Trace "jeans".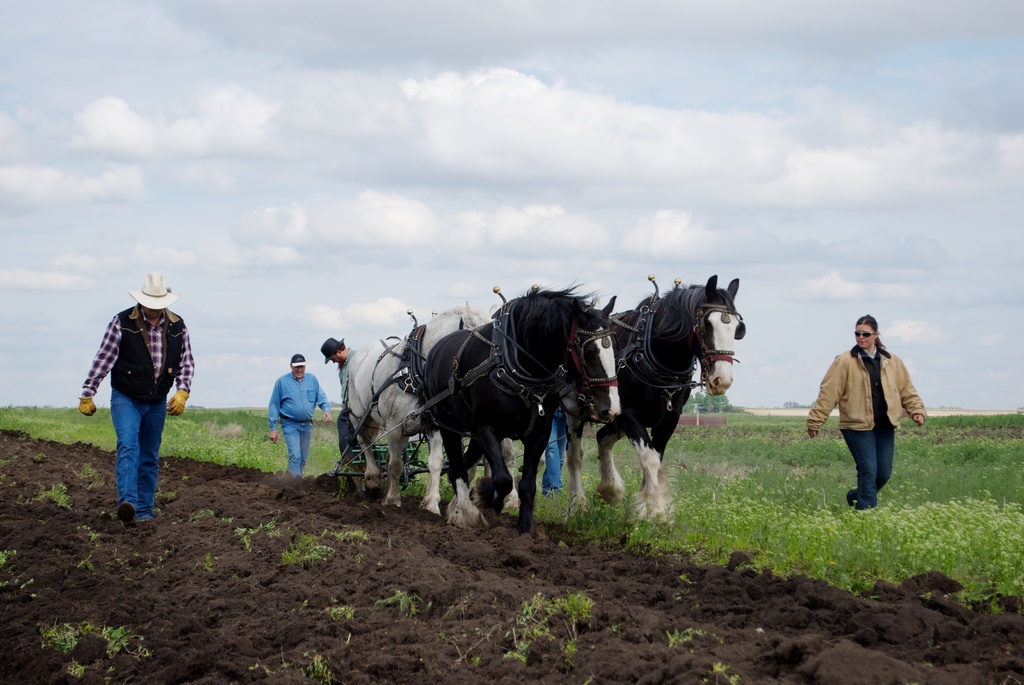
Traced to box(844, 430, 896, 512).
